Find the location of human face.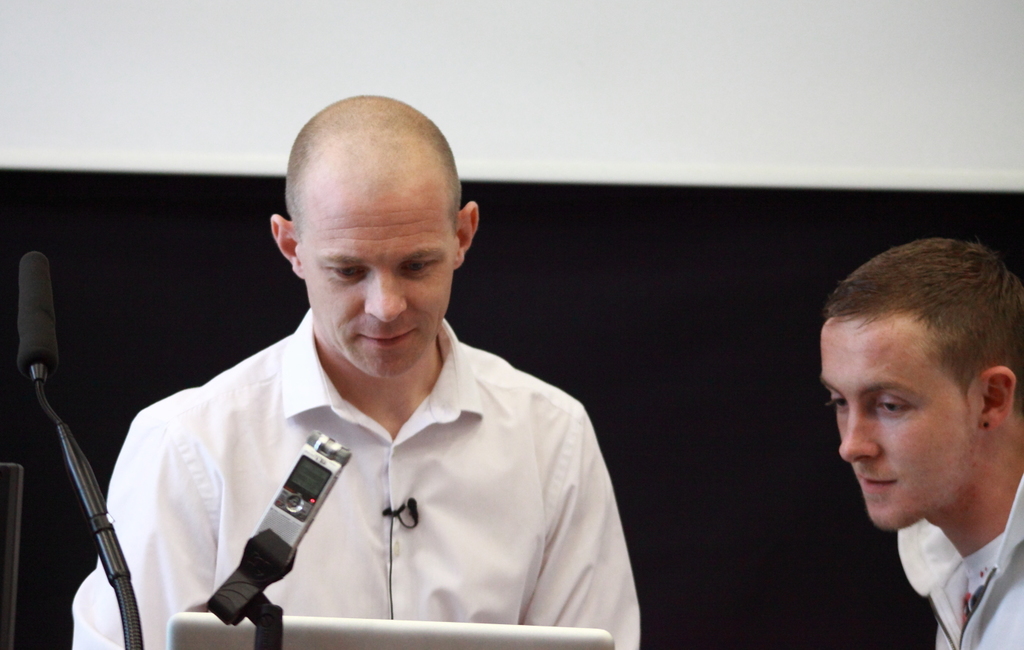
Location: [817,317,981,529].
